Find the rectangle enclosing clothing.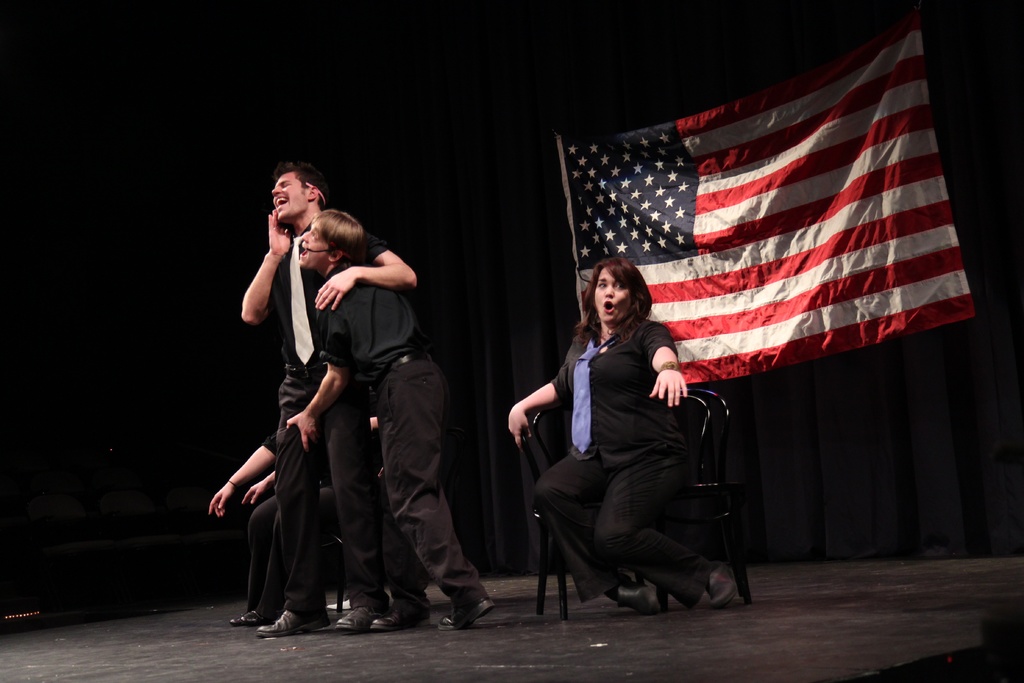
{"x1": 273, "y1": 217, "x2": 388, "y2": 617}.
